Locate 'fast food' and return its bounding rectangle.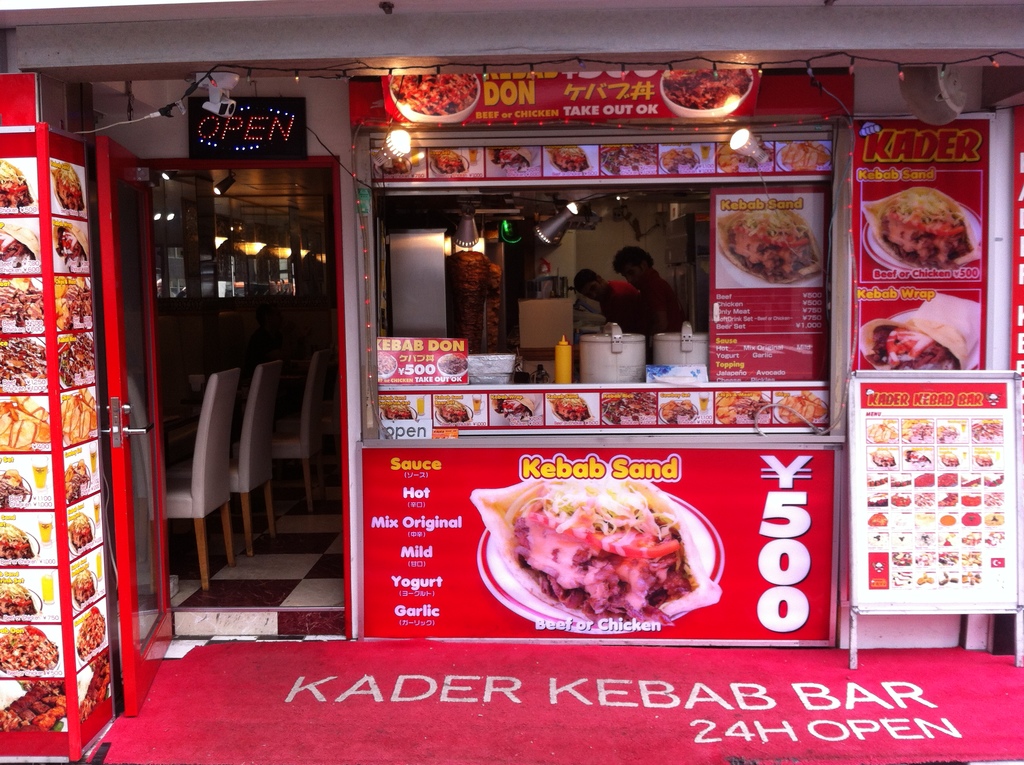
(852, 180, 988, 272).
